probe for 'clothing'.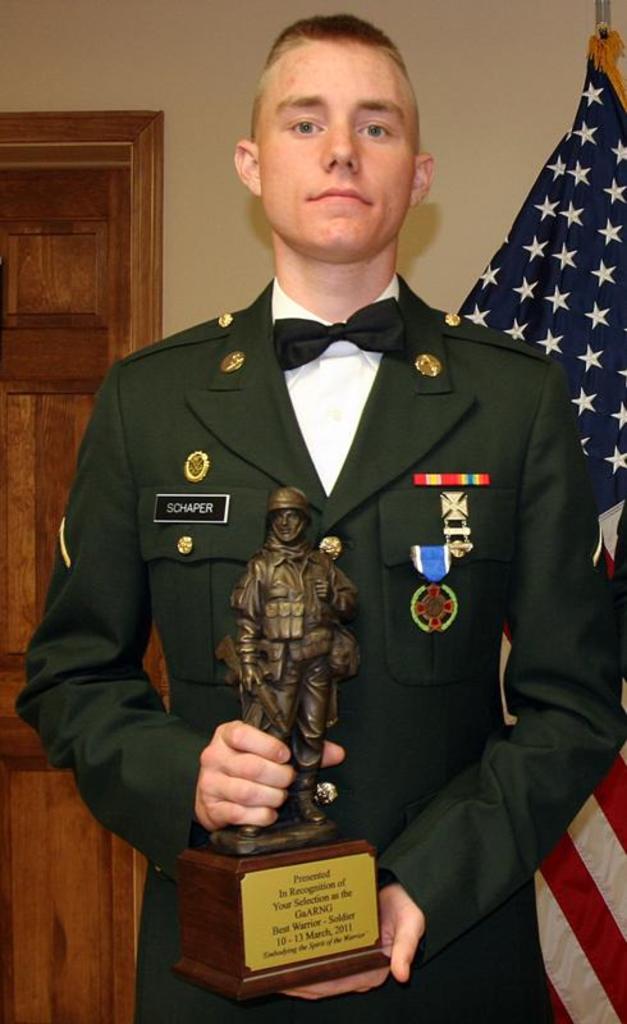
Probe result: 24/255/613/913.
